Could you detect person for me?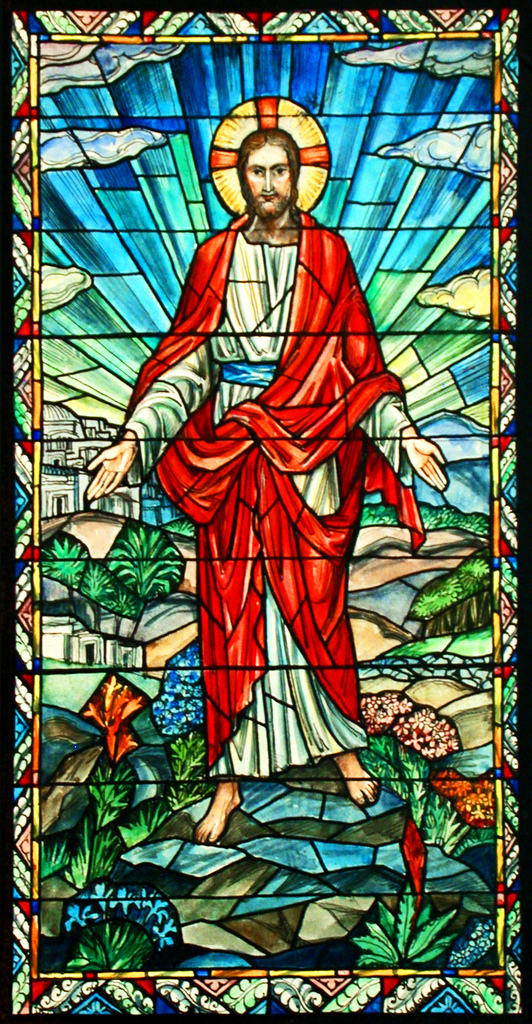
Detection result: rect(87, 131, 444, 841).
